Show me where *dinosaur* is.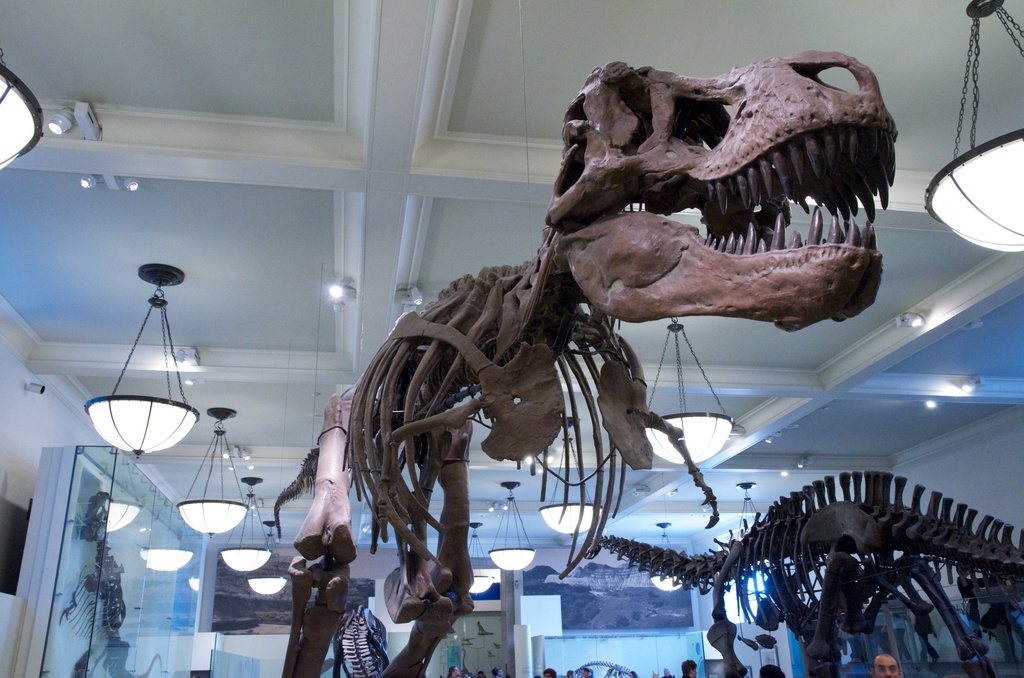
*dinosaur* is at 333:603:391:677.
